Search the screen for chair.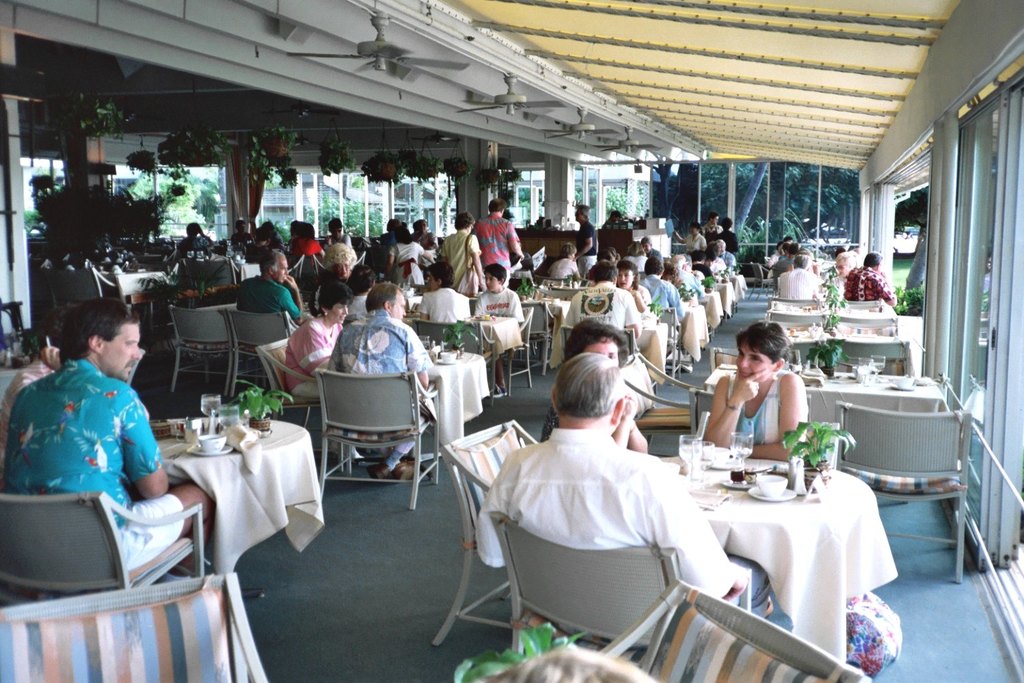
Found at 657,308,686,383.
